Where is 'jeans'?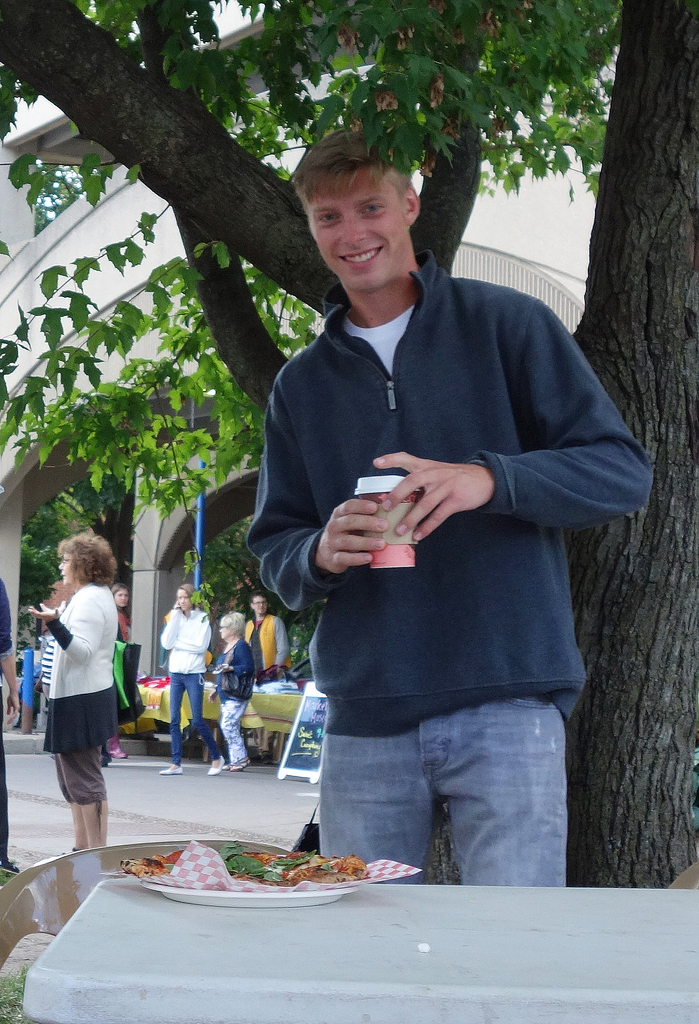
left=170, top=676, right=217, bottom=762.
